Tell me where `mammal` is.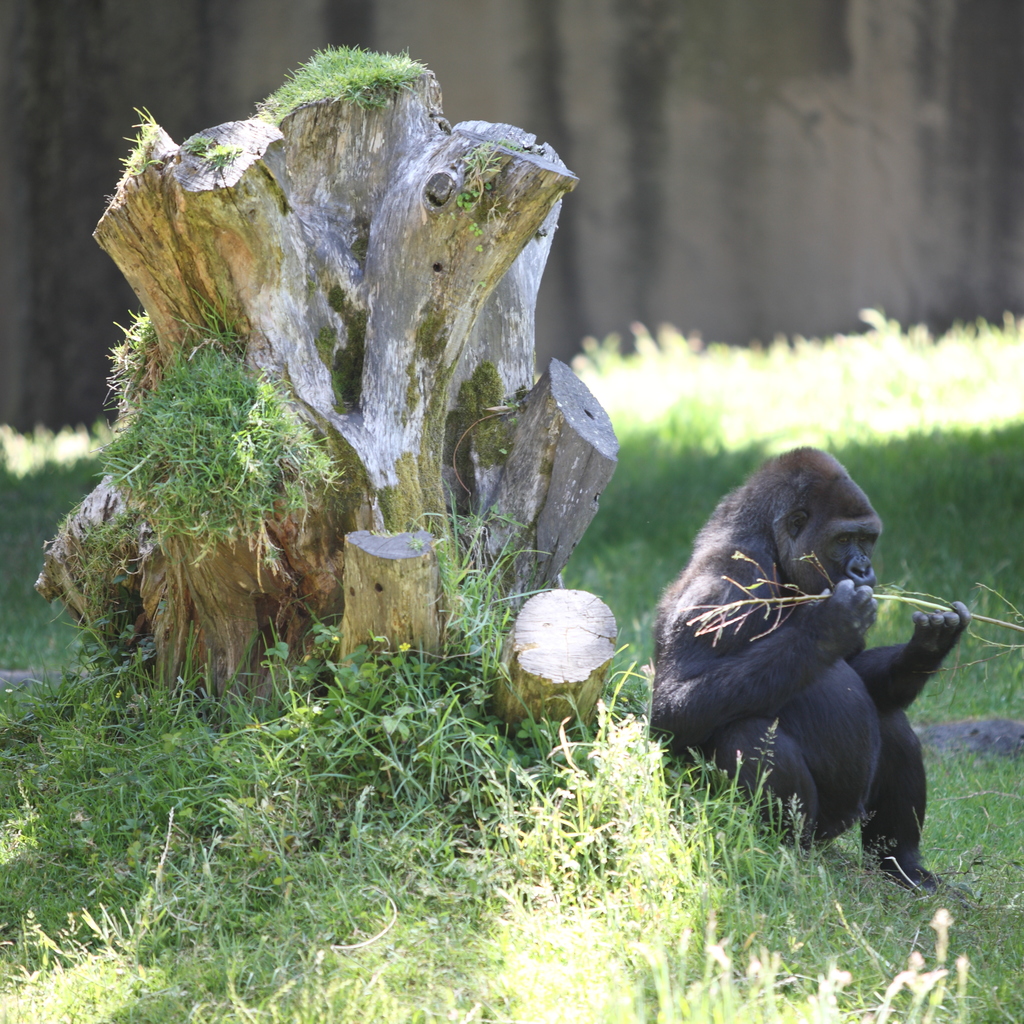
`mammal` is at BBox(680, 442, 961, 908).
